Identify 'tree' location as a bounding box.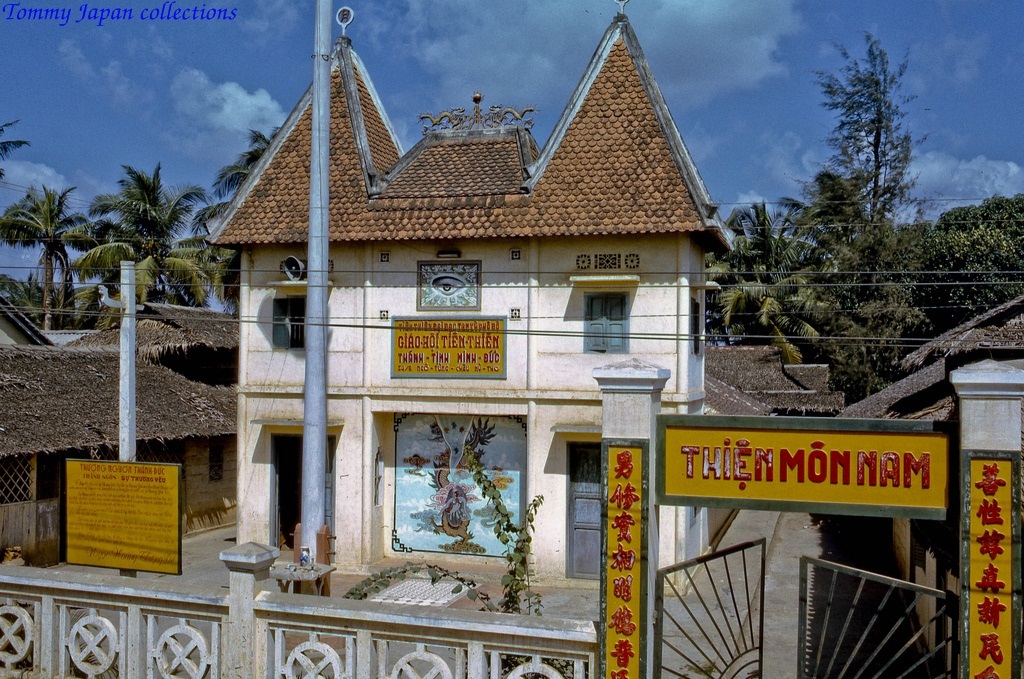
807 30 933 227.
